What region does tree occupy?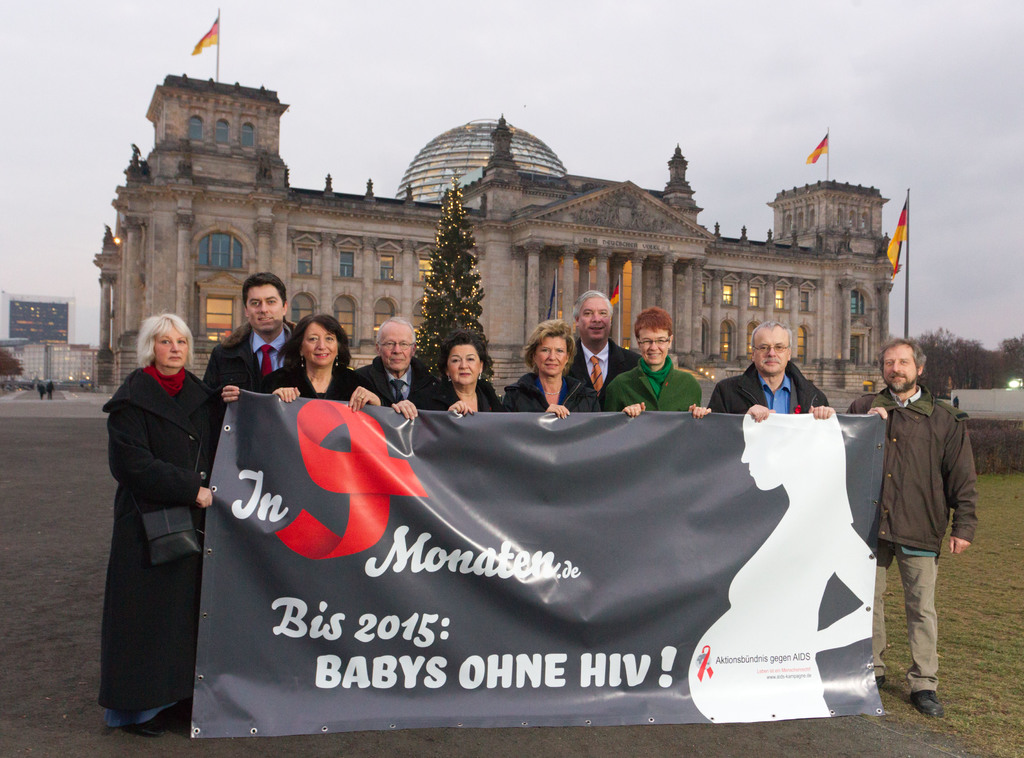
x1=401 y1=178 x2=488 y2=392.
